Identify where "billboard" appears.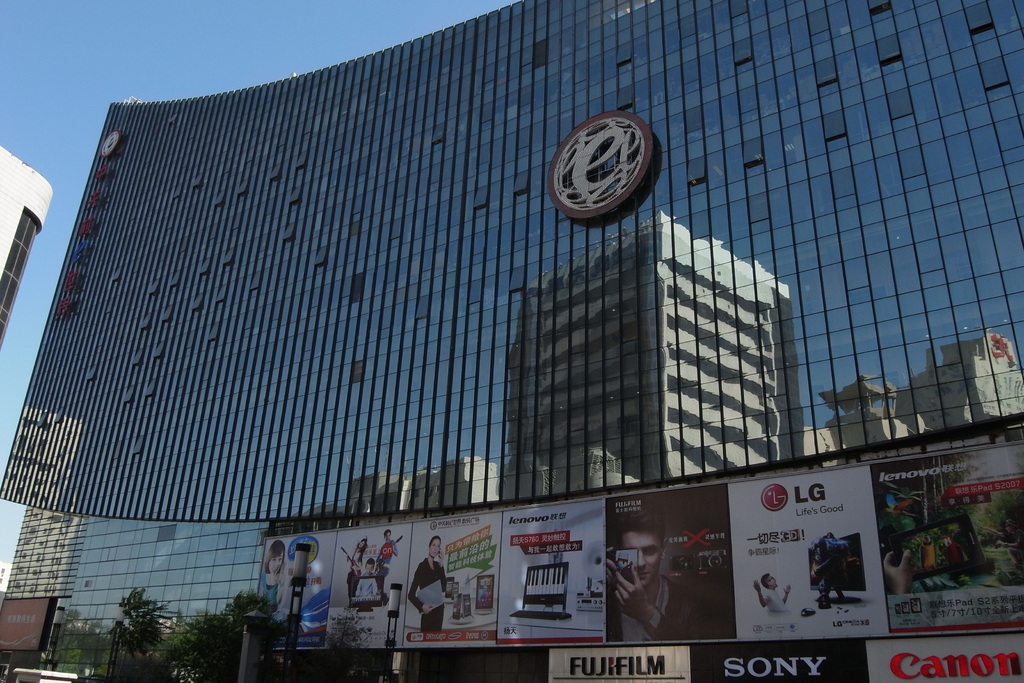
Appears at (left=871, top=438, right=1023, bottom=628).
